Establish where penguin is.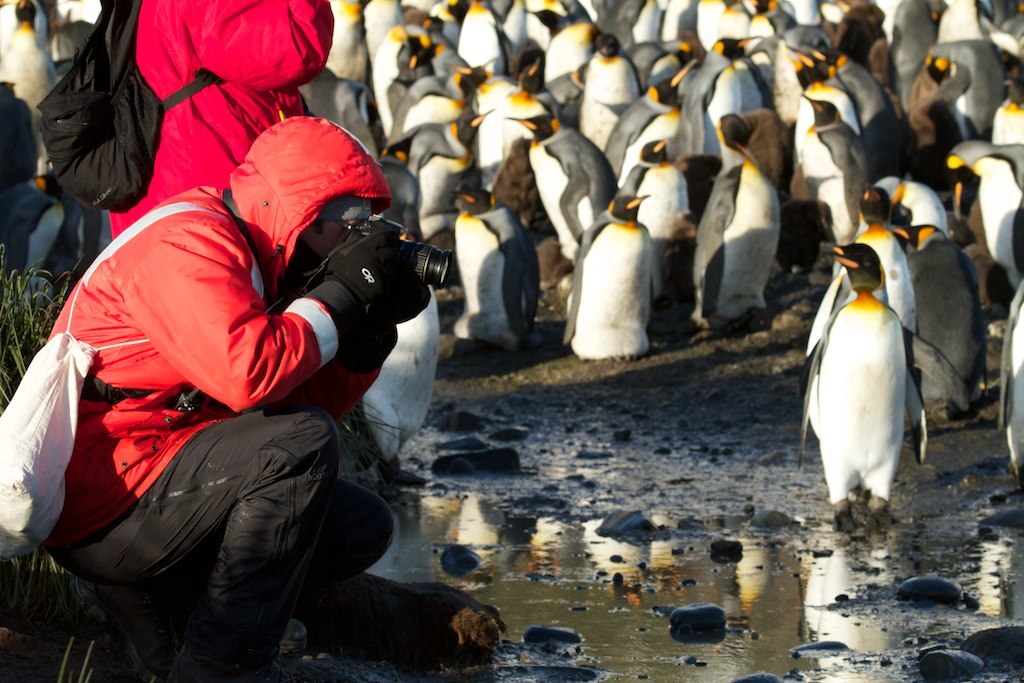
Established at x1=0 y1=0 x2=56 y2=182.
